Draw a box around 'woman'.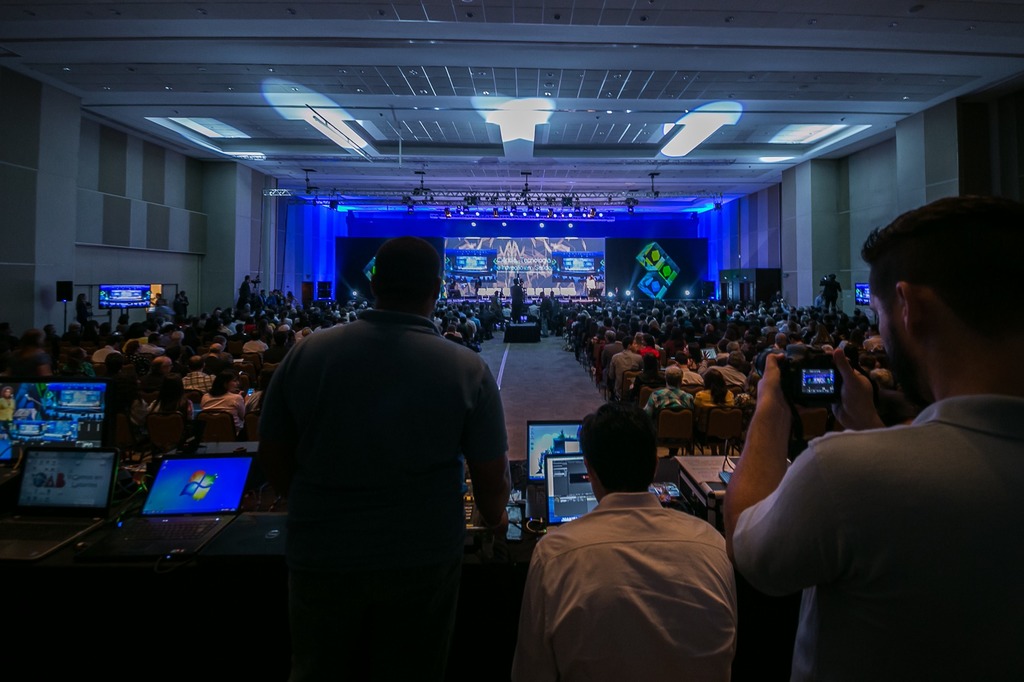
<bbox>694, 368, 733, 406</bbox>.
